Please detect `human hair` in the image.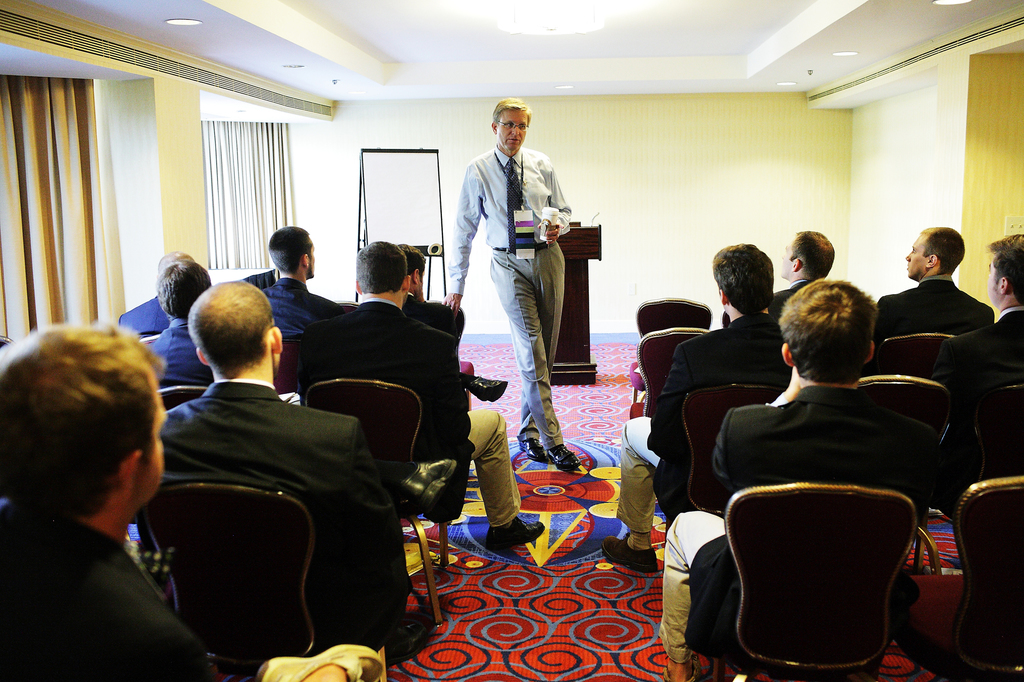
pyautogui.locateOnScreen(355, 241, 406, 293).
